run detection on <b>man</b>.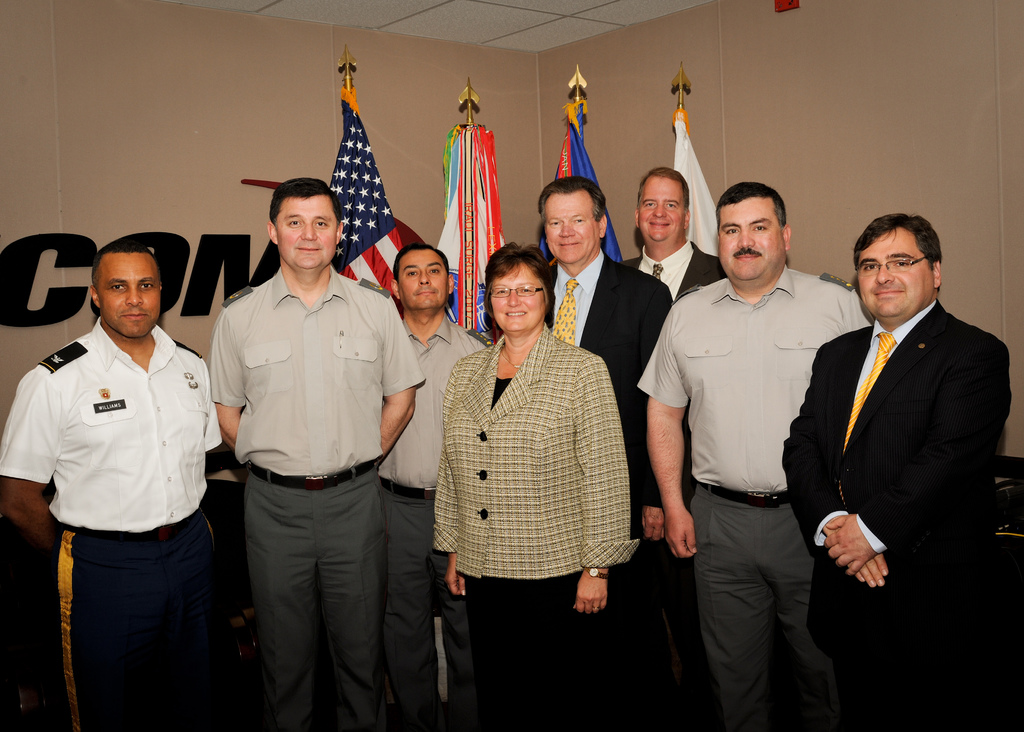
Result: select_region(207, 171, 426, 731).
